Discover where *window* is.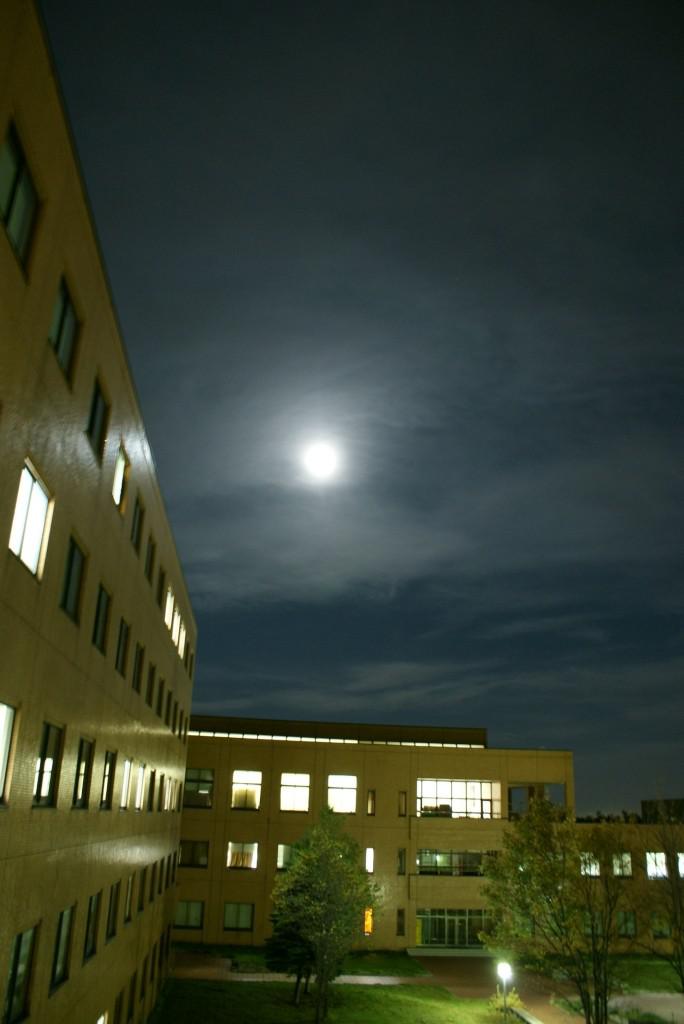
Discovered at x1=157, y1=769, x2=164, y2=810.
